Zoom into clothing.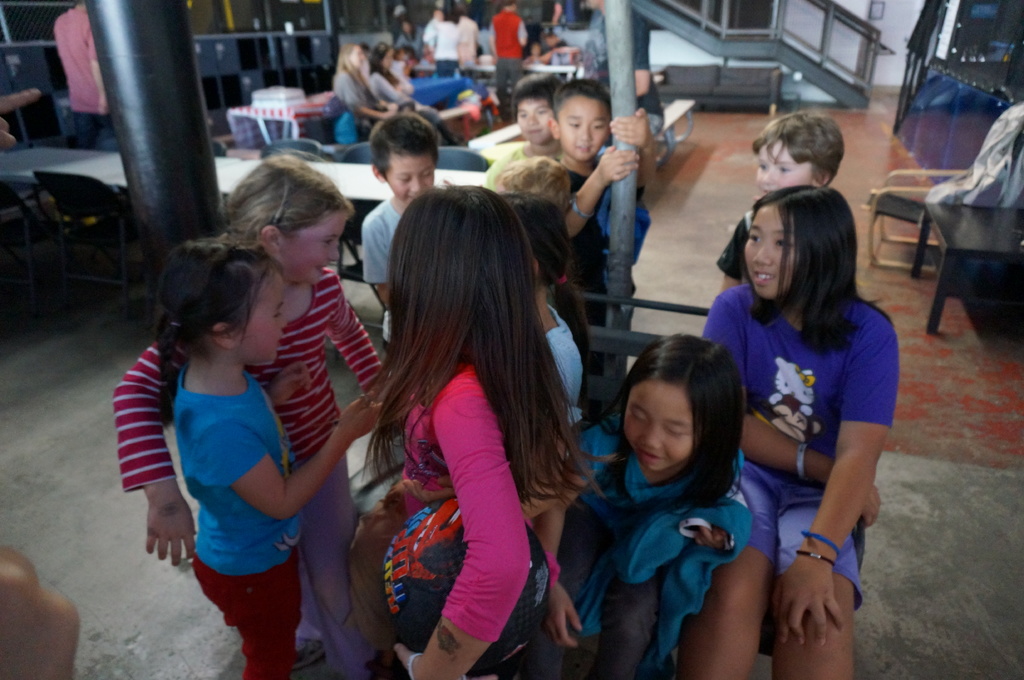
Zoom target: bbox=[52, 9, 122, 160].
